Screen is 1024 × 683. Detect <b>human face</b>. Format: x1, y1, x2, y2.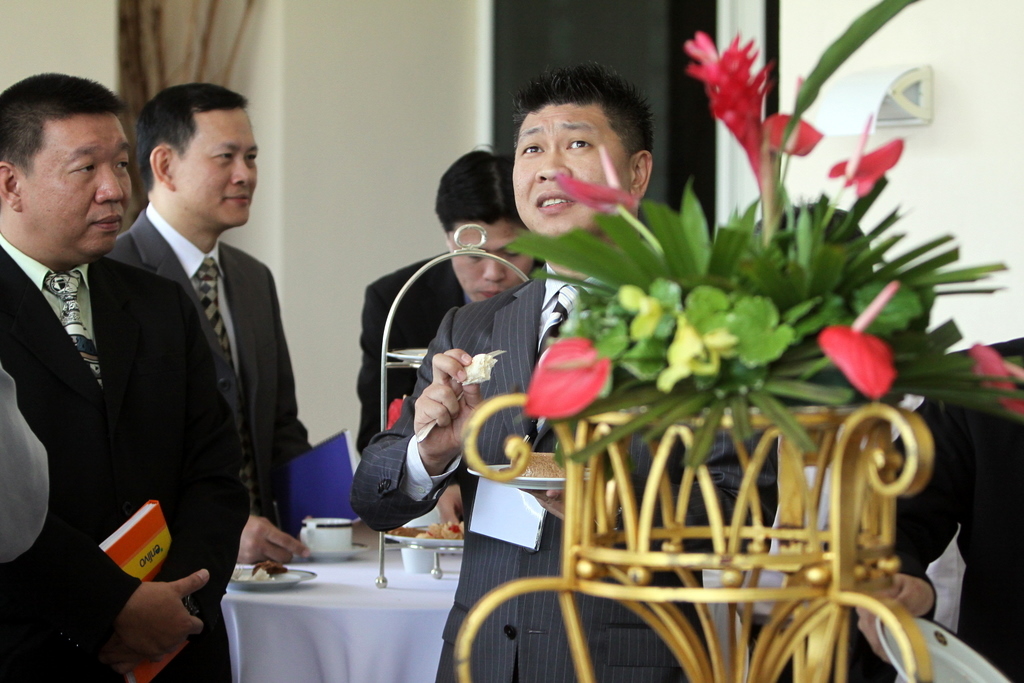
511, 101, 633, 236.
